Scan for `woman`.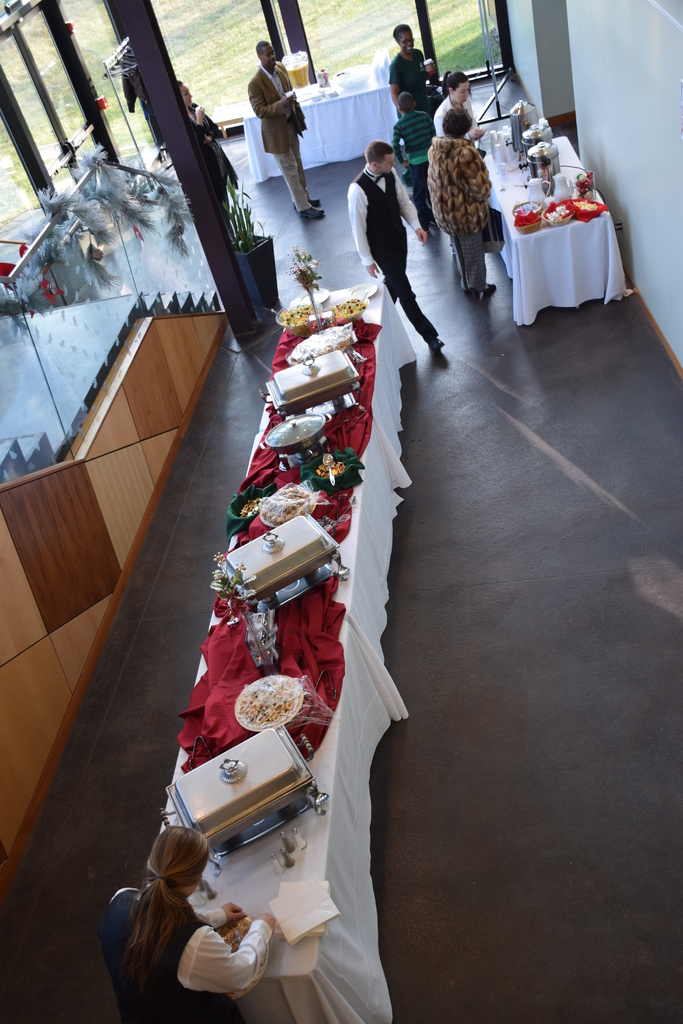
Scan result: (95,813,287,1016).
